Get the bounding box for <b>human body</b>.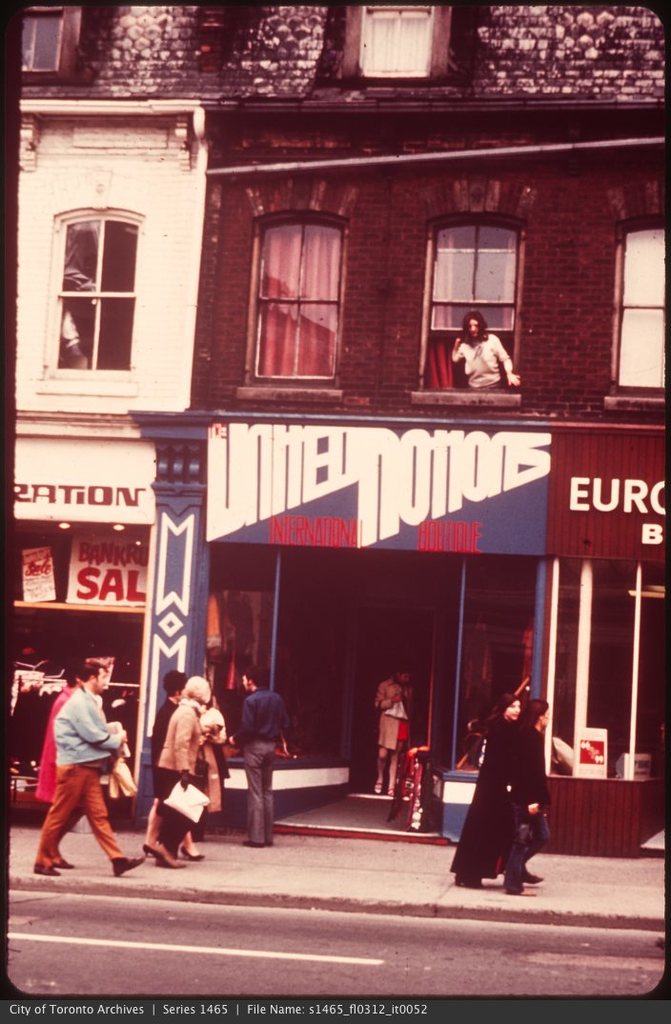
228/667/289/844.
